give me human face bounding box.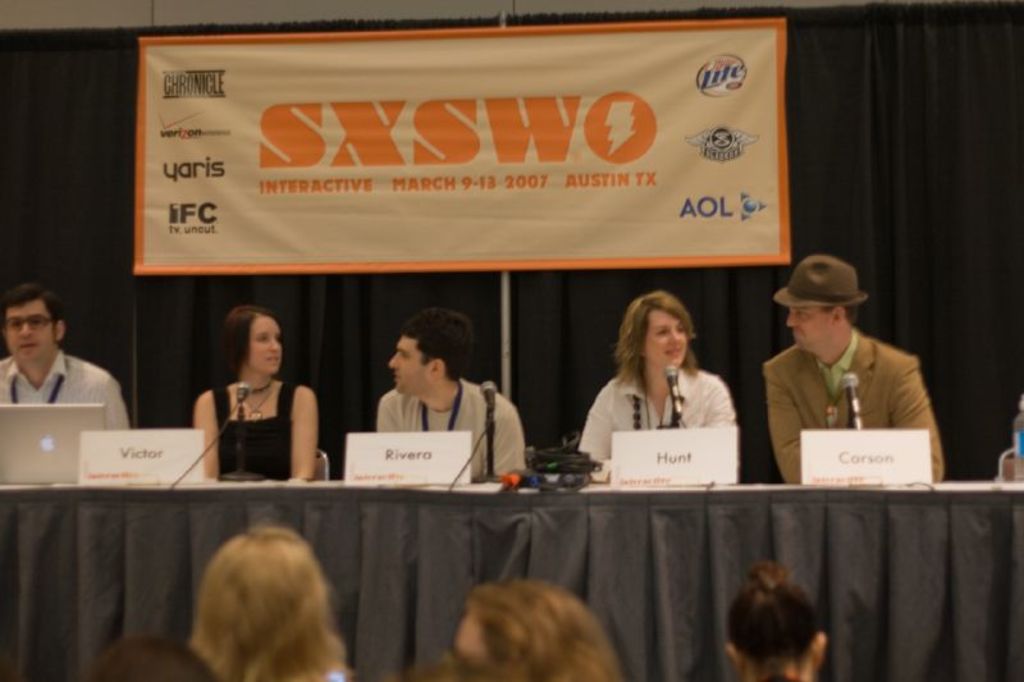
left=783, top=306, right=842, bottom=349.
